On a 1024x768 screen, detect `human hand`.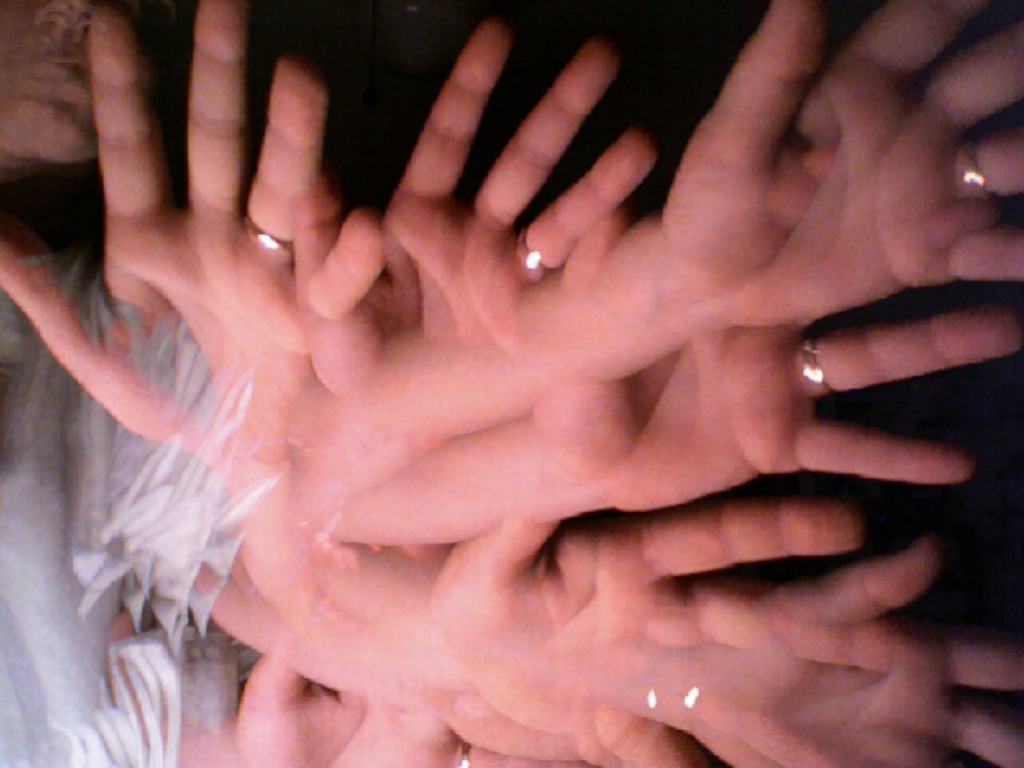
rect(285, 18, 662, 431).
